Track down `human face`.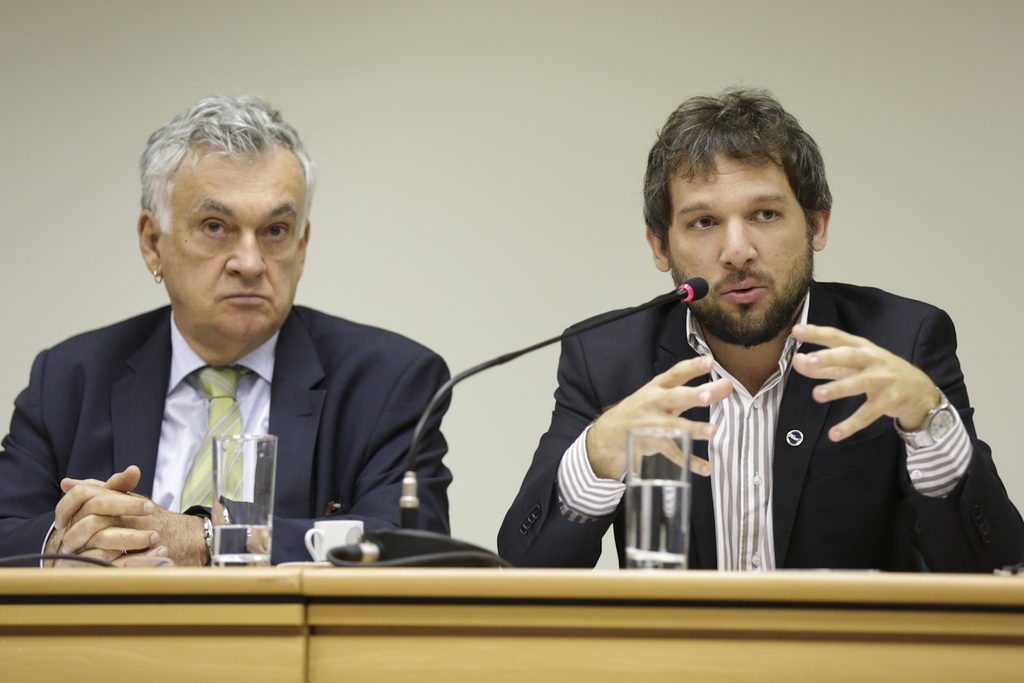
Tracked to bbox=[162, 156, 307, 339].
